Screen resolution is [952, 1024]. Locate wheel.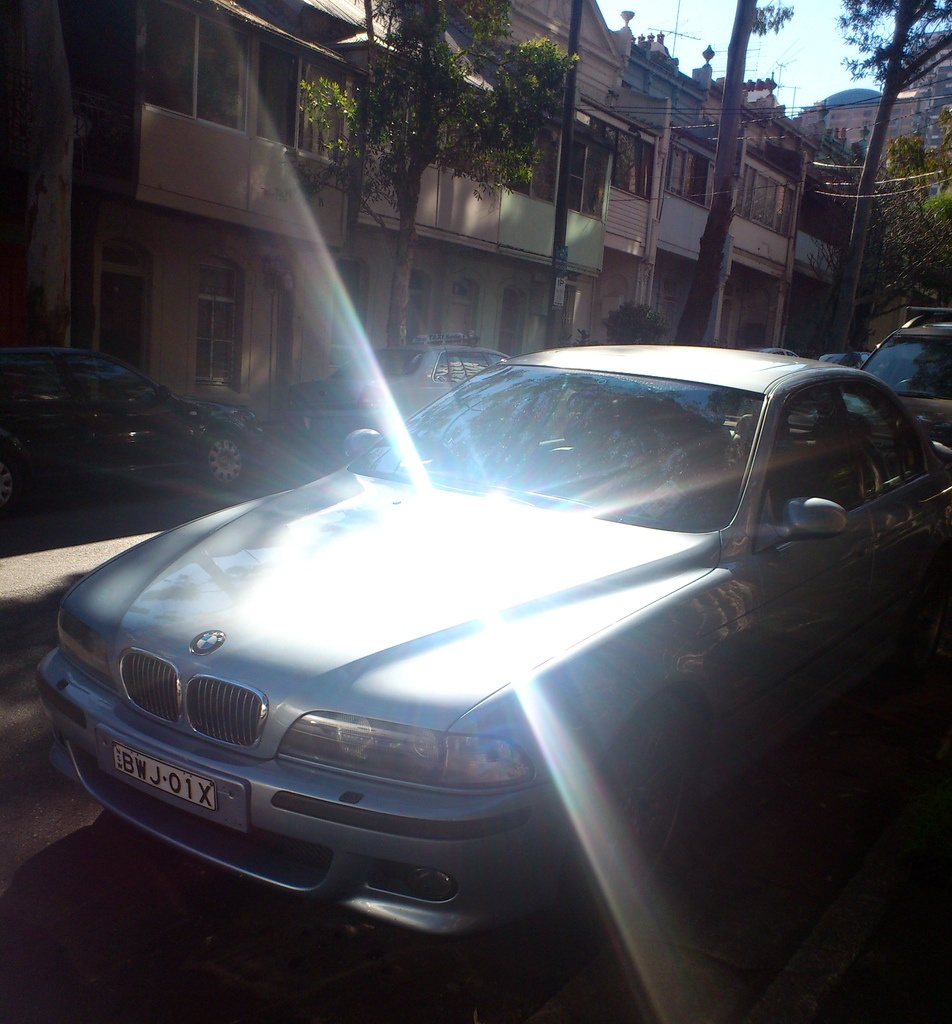
(x1=567, y1=693, x2=690, y2=912).
